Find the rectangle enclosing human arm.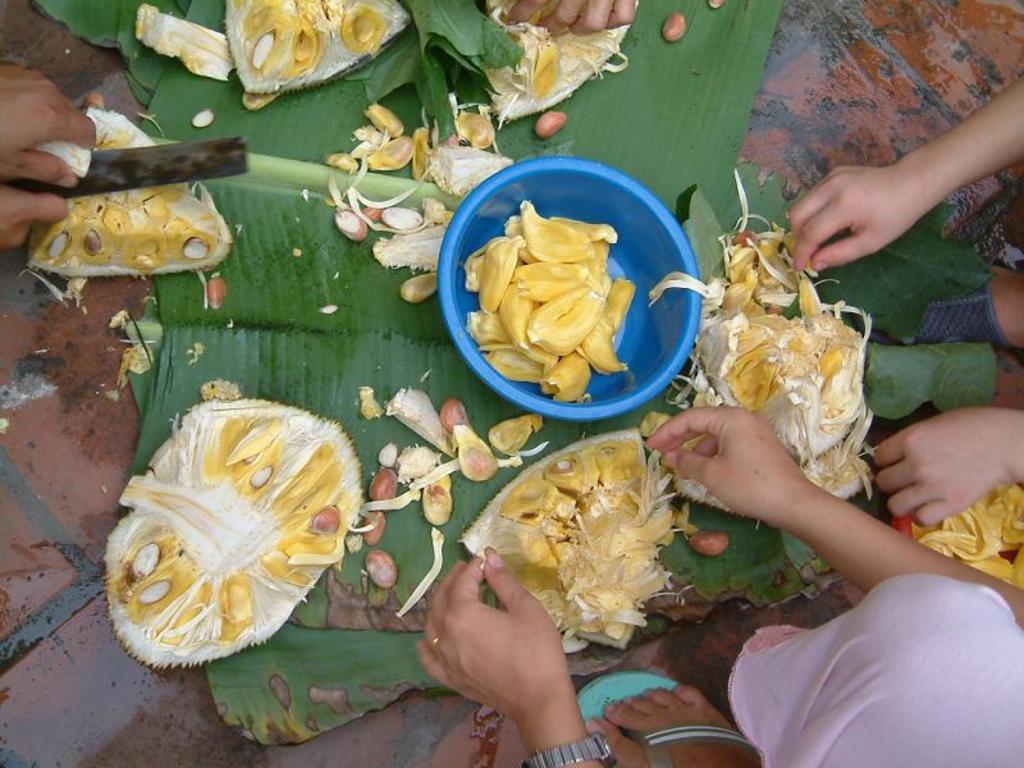
413 541 621 767.
